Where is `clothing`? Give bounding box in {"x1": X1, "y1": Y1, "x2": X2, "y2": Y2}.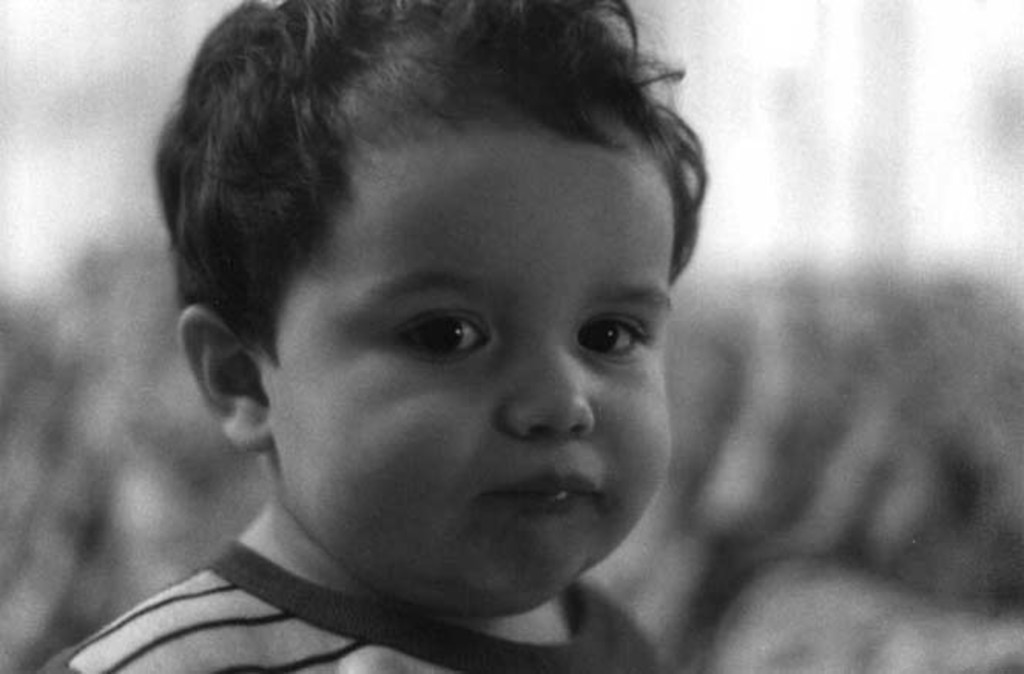
{"x1": 46, "y1": 560, "x2": 657, "y2": 672}.
